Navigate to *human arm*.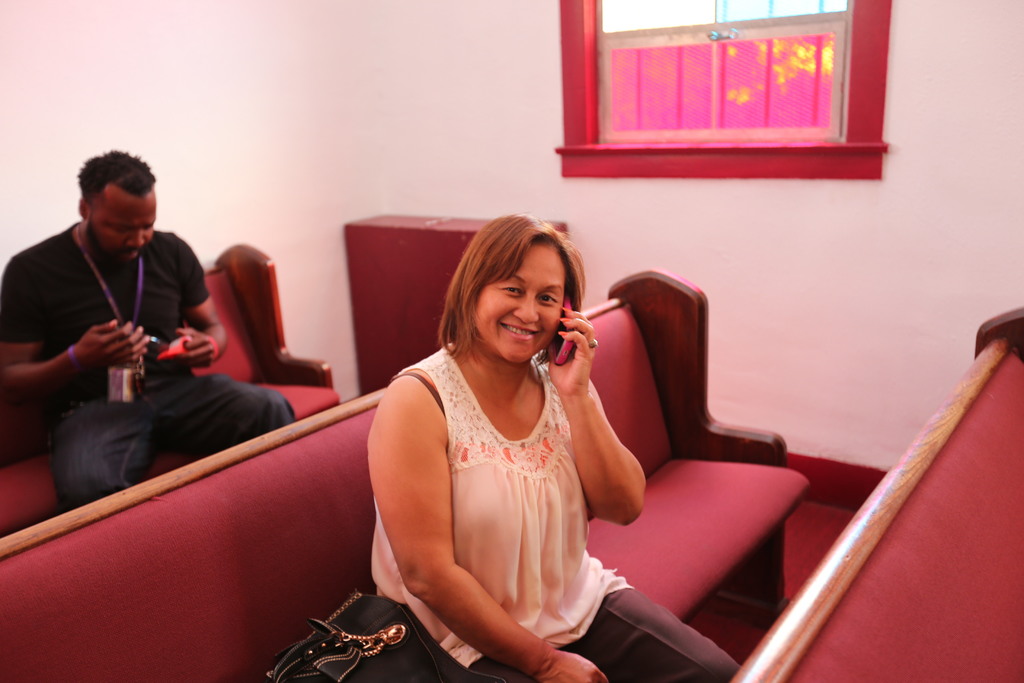
Navigation target: left=0, top=239, right=141, bottom=395.
